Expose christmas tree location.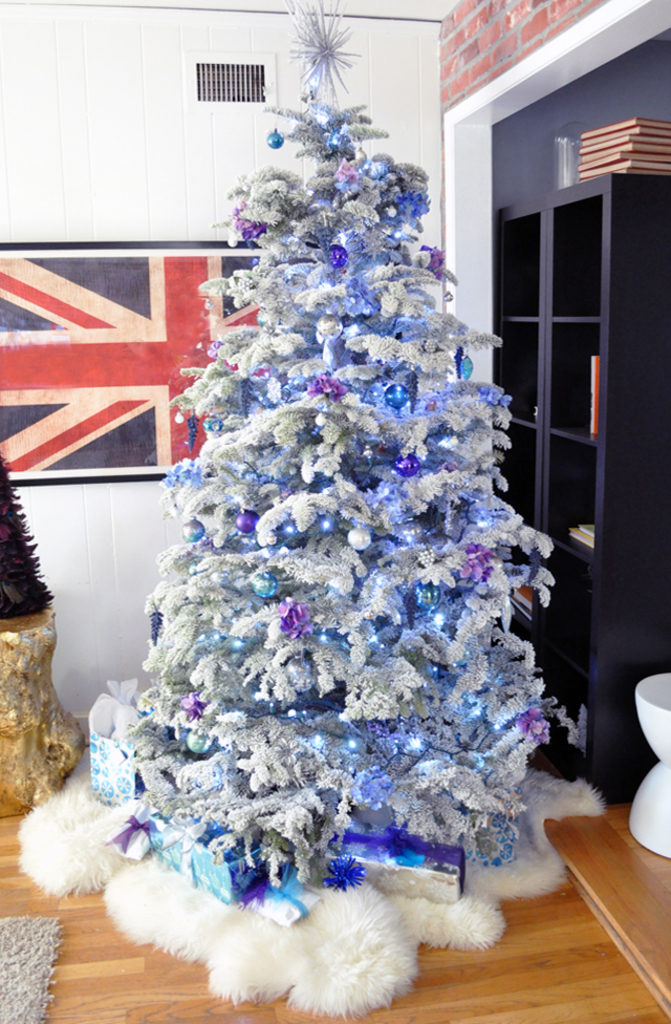
Exposed at <region>90, 0, 571, 920</region>.
